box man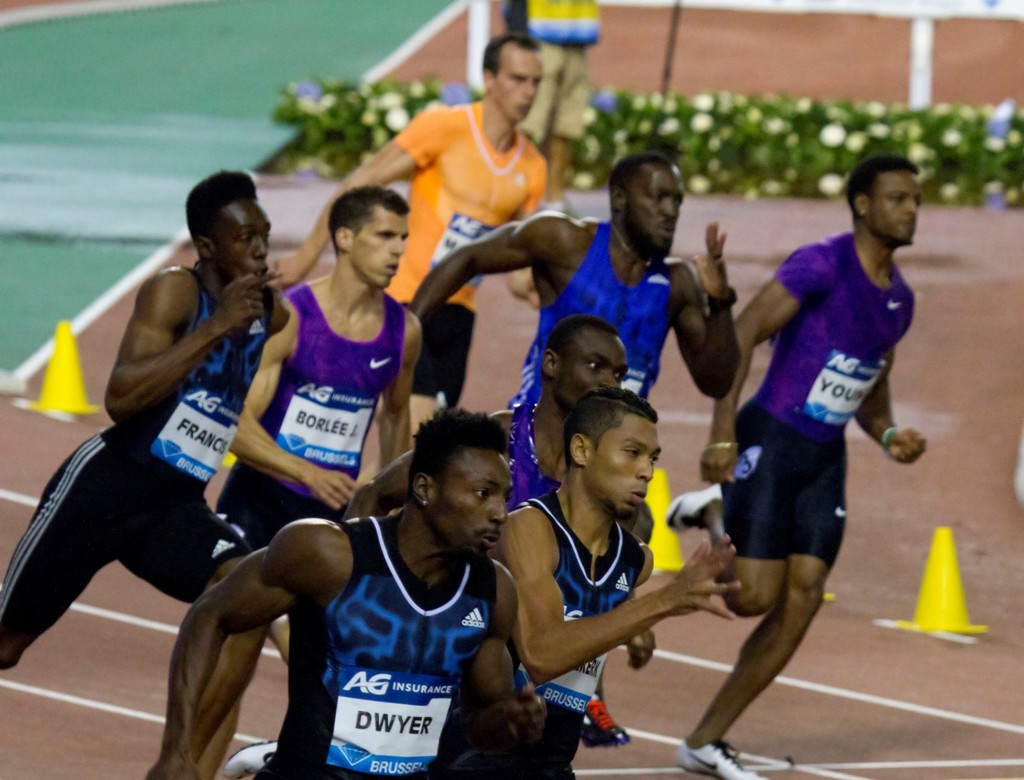
225 186 421 665
